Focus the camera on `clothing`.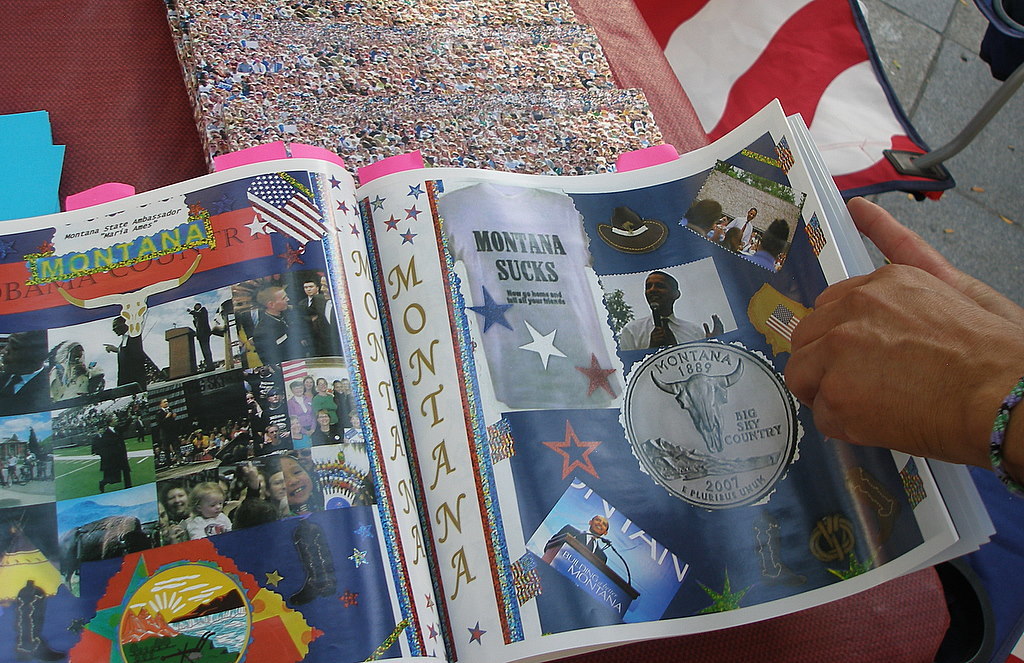
Focus region: x1=729 y1=217 x2=761 y2=261.
